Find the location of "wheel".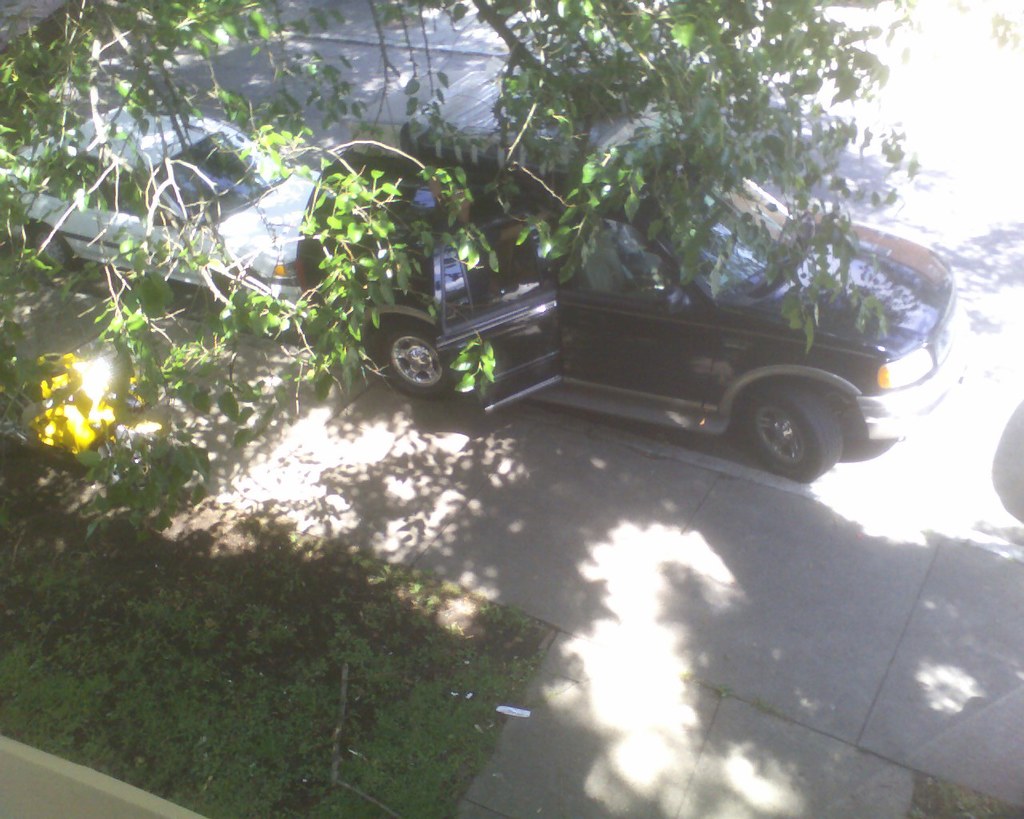
Location: locate(732, 369, 846, 476).
